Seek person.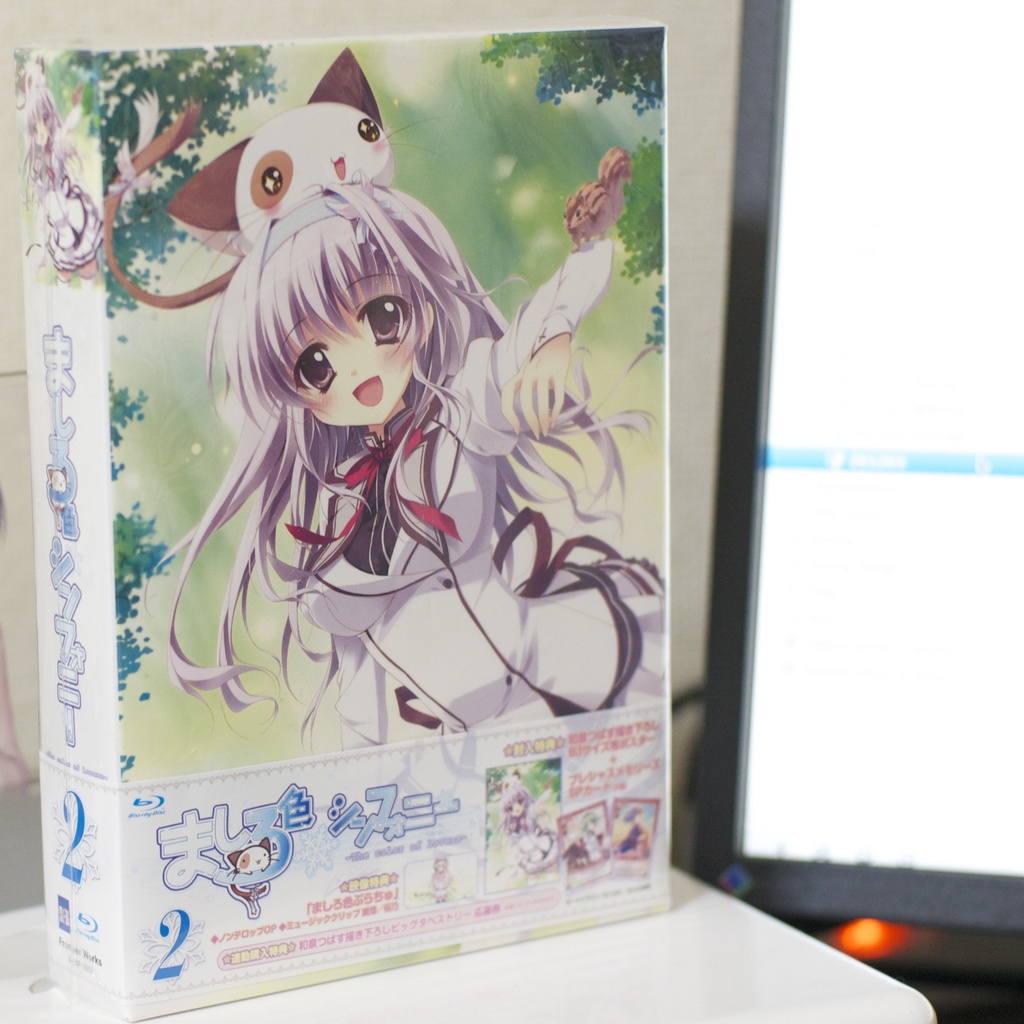
615:806:646:855.
